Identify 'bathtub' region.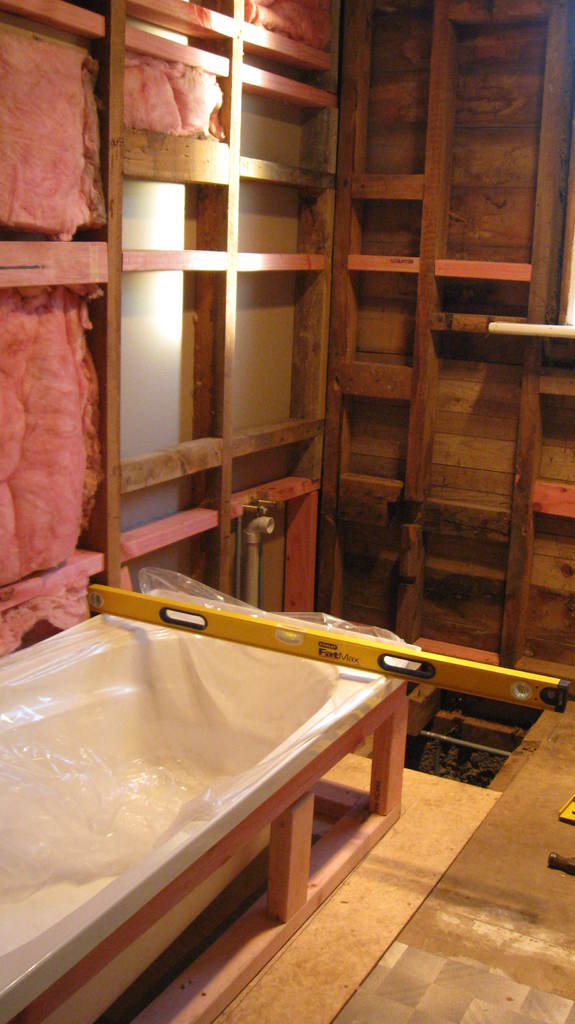
Region: {"left": 0, "top": 617, "right": 387, "bottom": 982}.
